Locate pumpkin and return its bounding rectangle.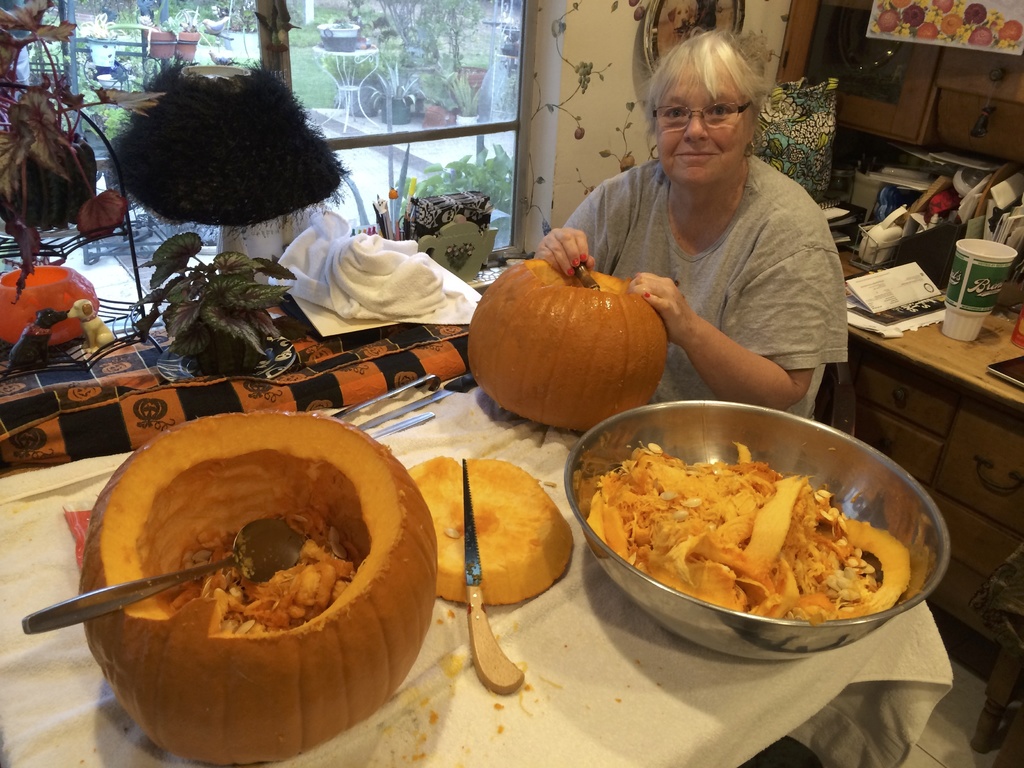
detection(463, 255, 664, 431).
